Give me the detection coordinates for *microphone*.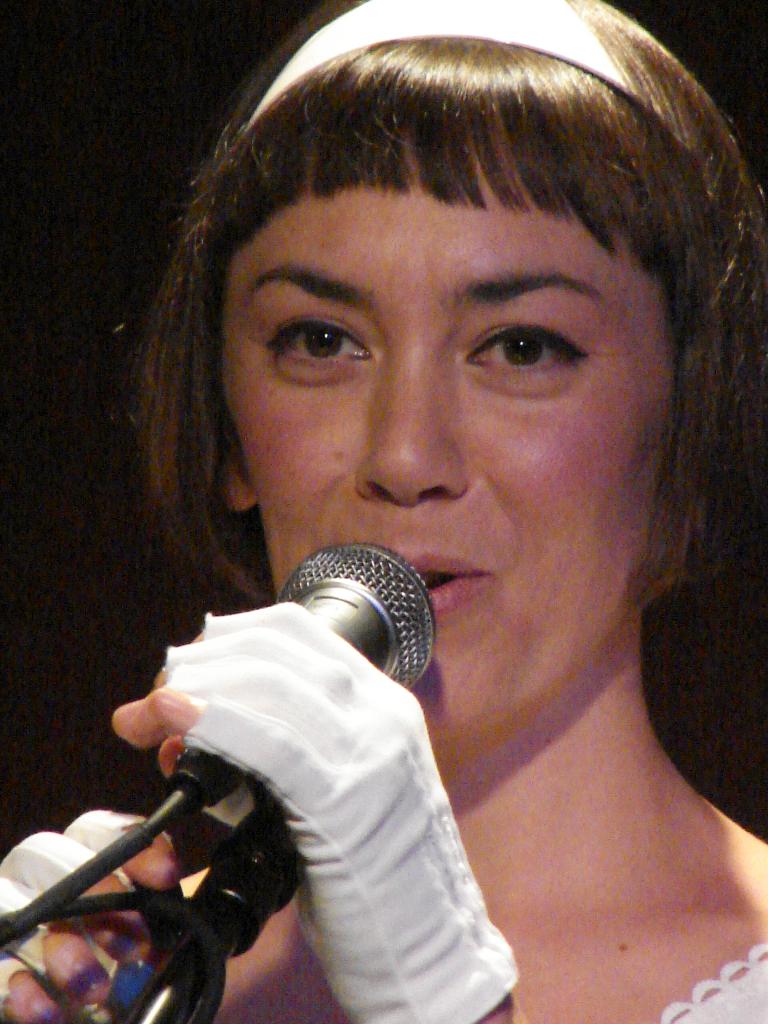
x1=215, y1=541, x2=495, y2=706.
